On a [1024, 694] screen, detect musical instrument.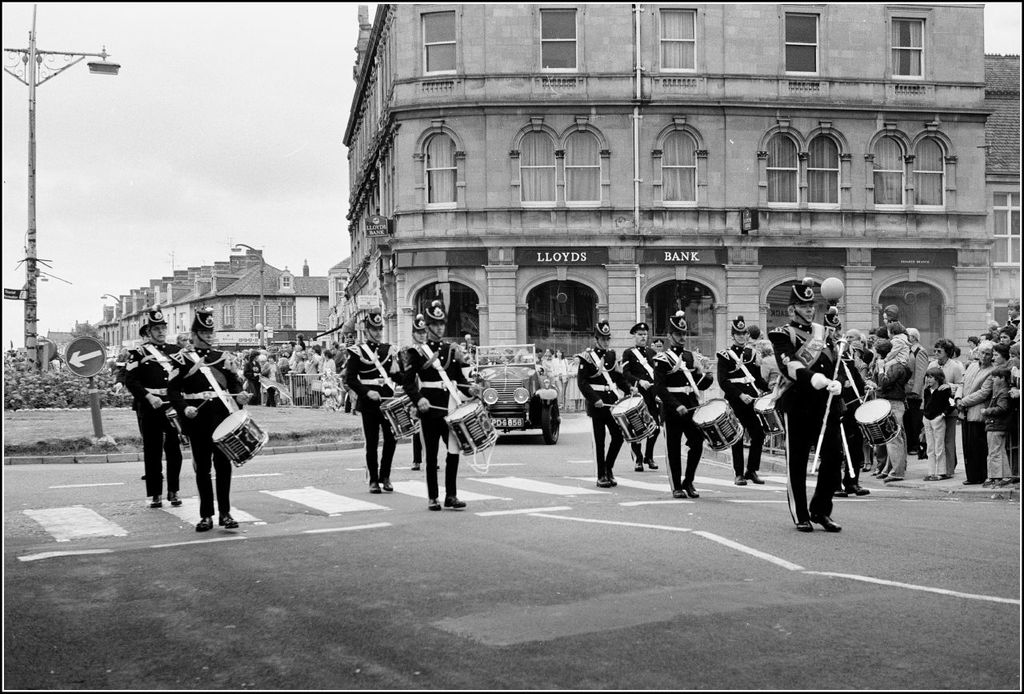
bbox(687, 393, 747, 454).
